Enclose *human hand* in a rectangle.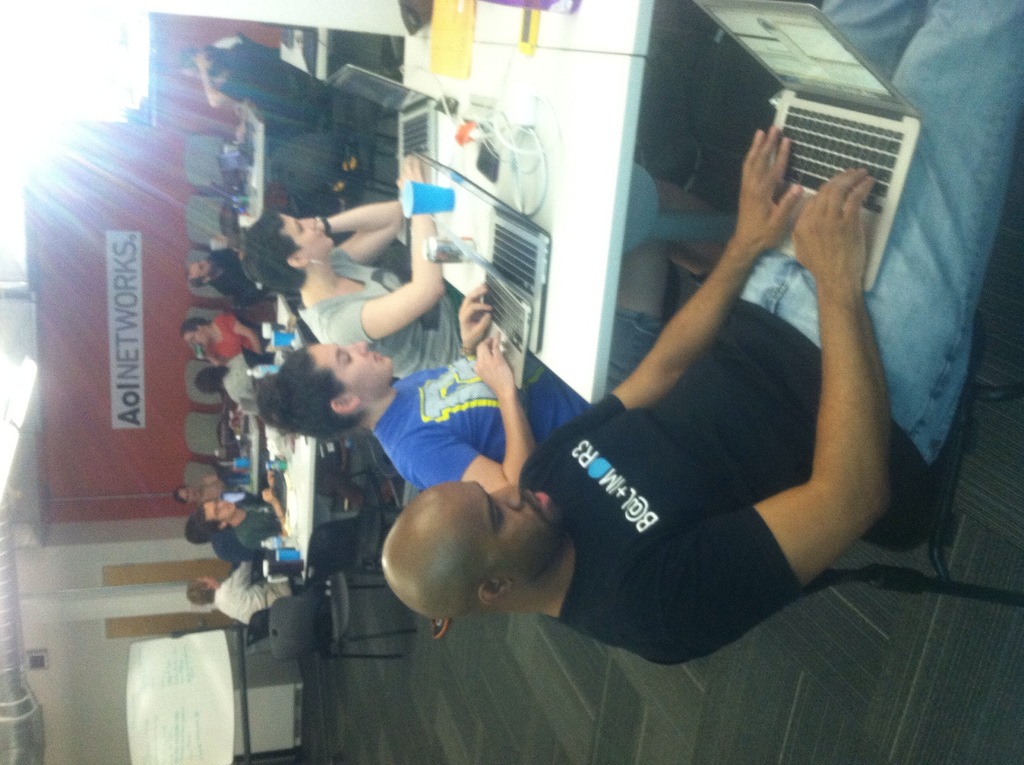
x1=458, y1=282, x2=494, y2=355.
